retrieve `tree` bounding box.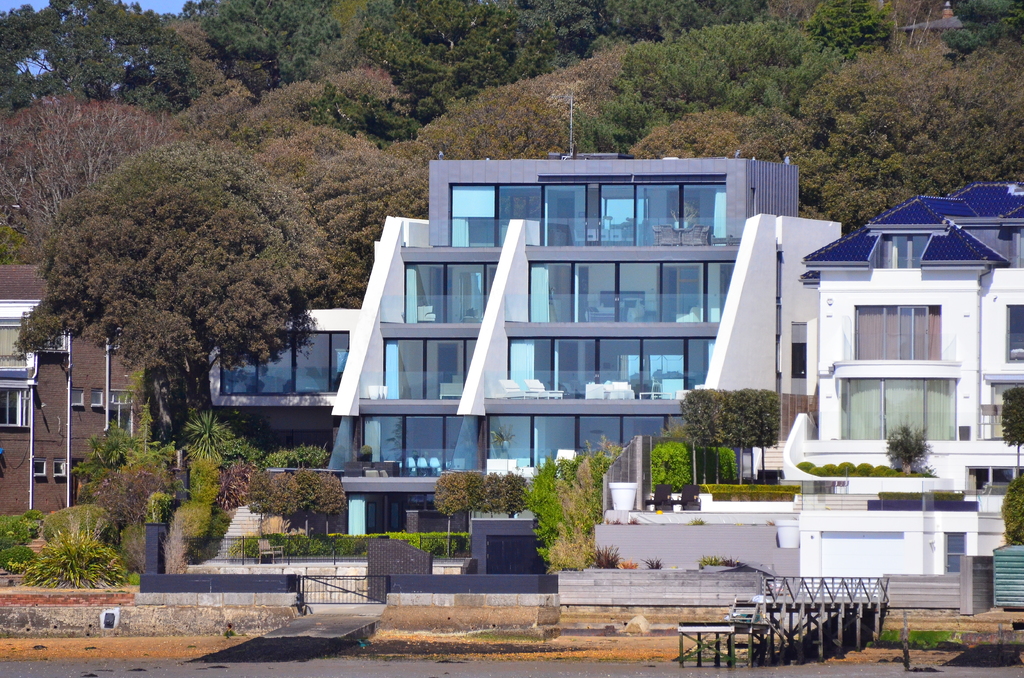
Bounding box: <region>745, 388, 779, 482</region>.
